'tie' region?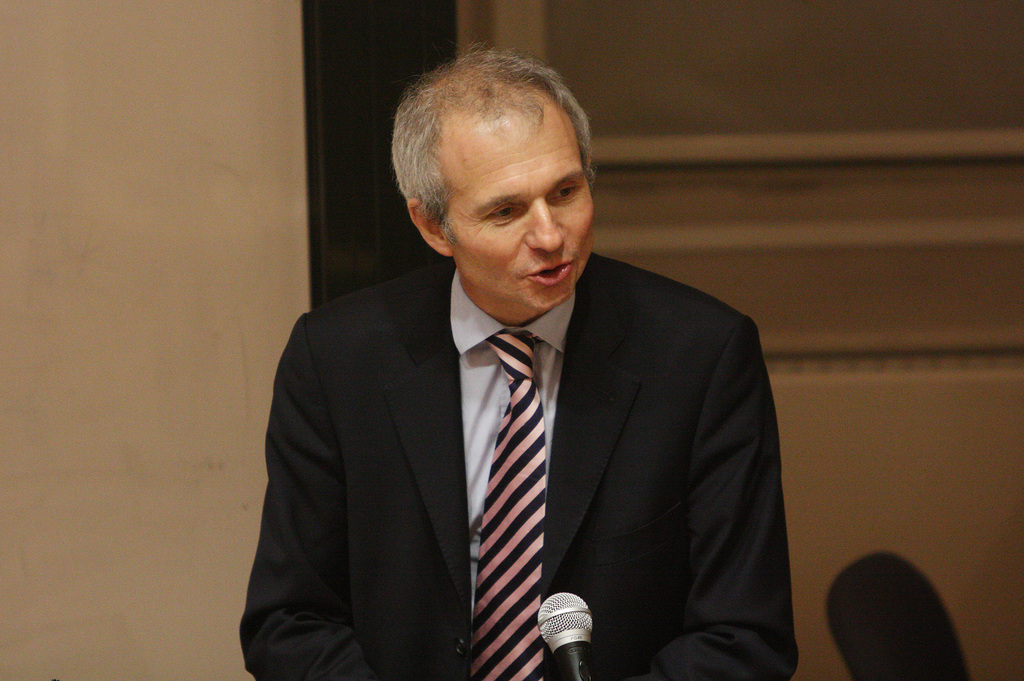
[466,332,546,680]
